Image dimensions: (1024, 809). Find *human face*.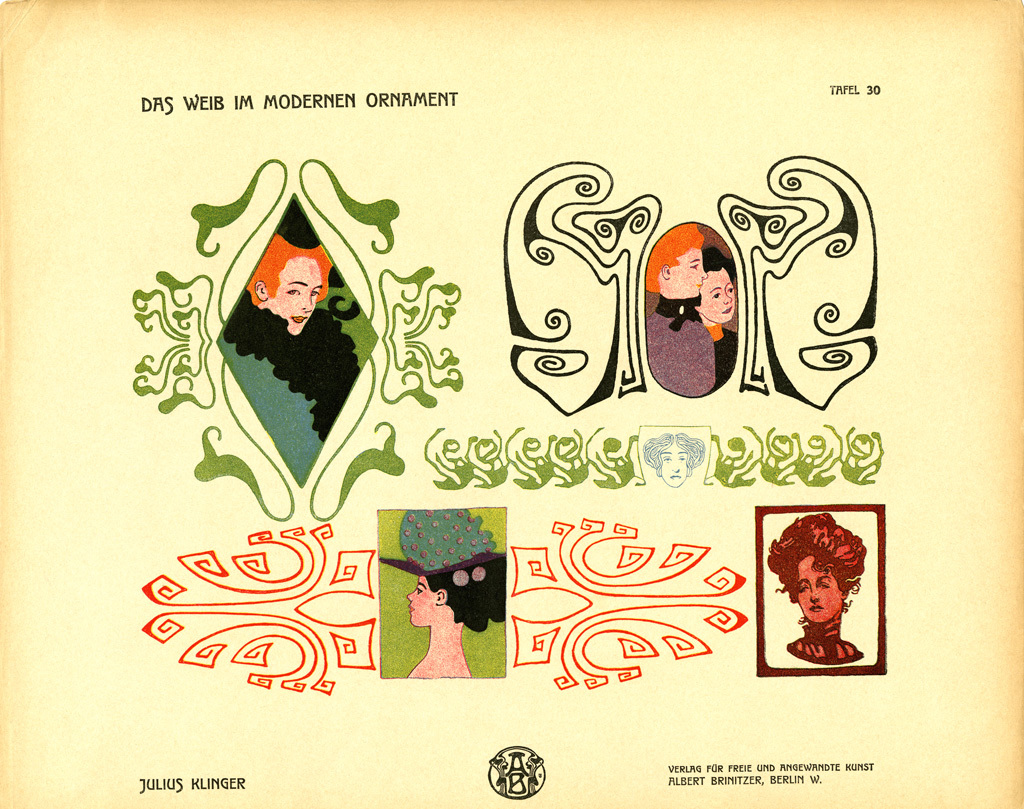
[left=703, top=276, right=733, bottom=328].
